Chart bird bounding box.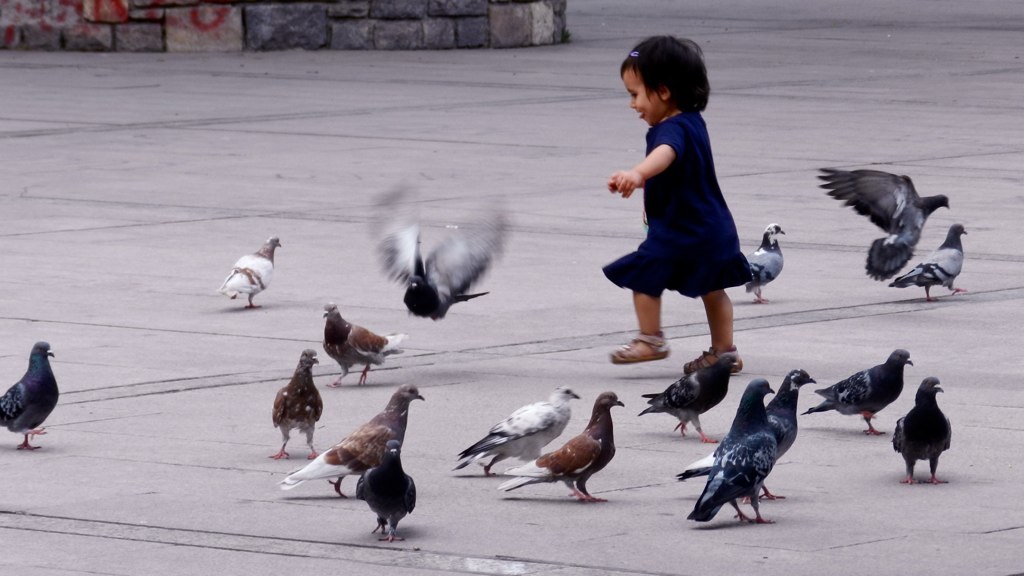
Charted: <region>283, 381, 426, 498</region>.
